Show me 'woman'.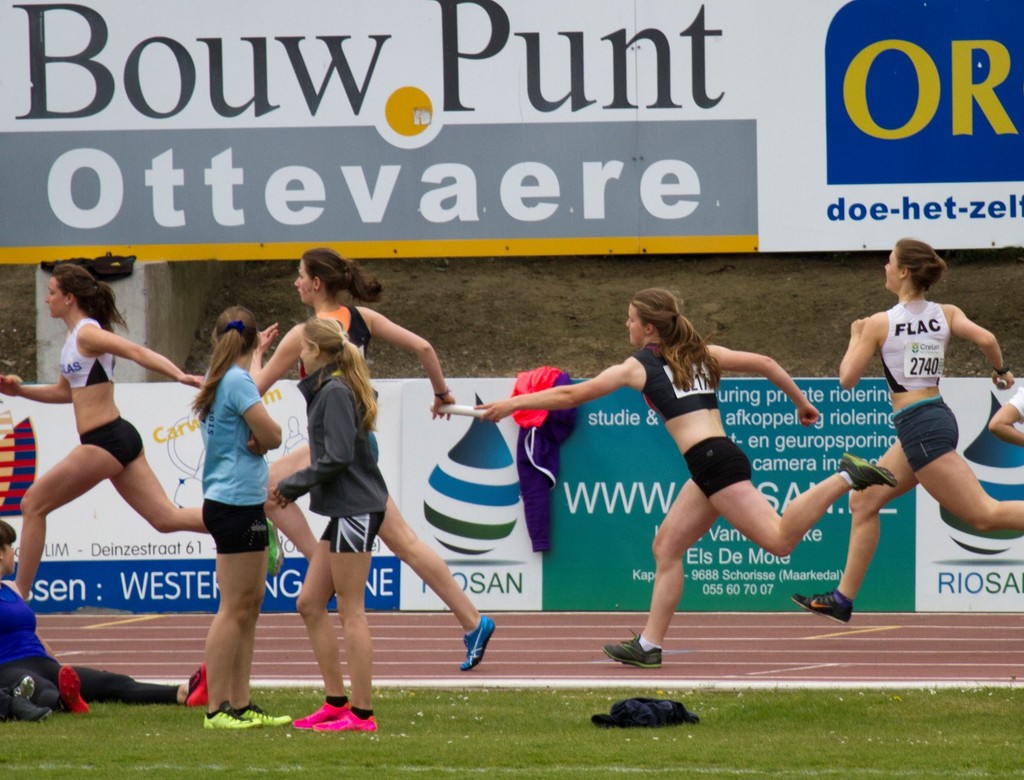
'woman' is here: crop(781, 233, 1023, 627).
